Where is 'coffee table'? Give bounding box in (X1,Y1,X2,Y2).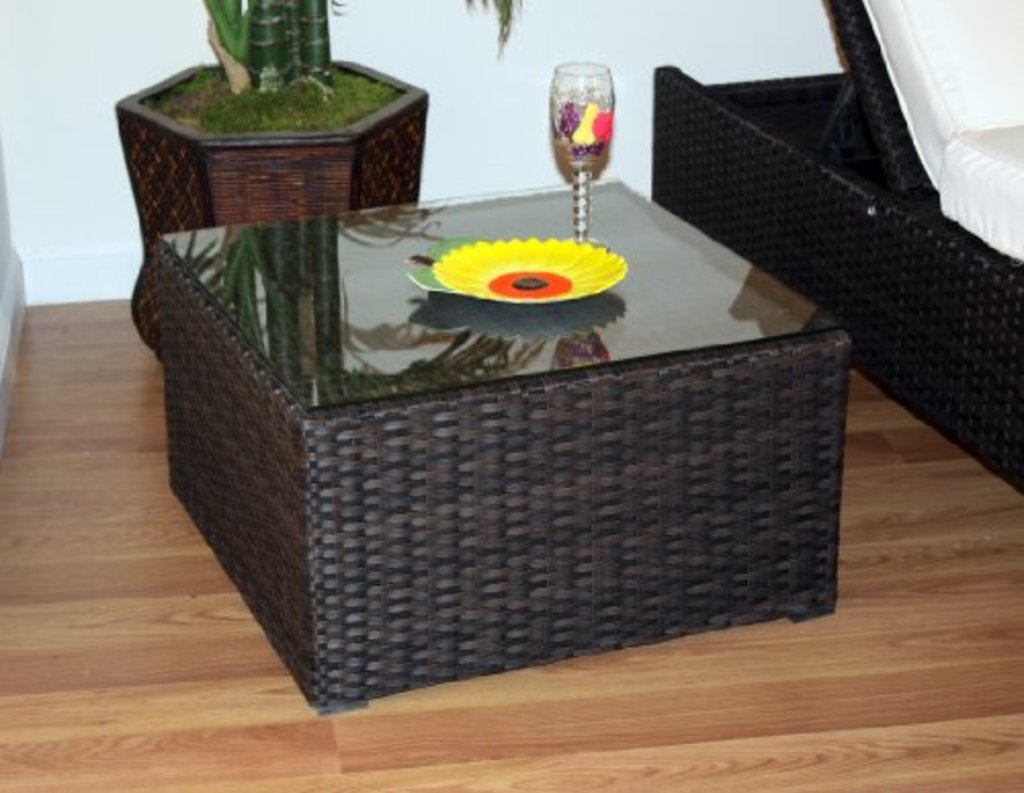
(156,174,856,709).
